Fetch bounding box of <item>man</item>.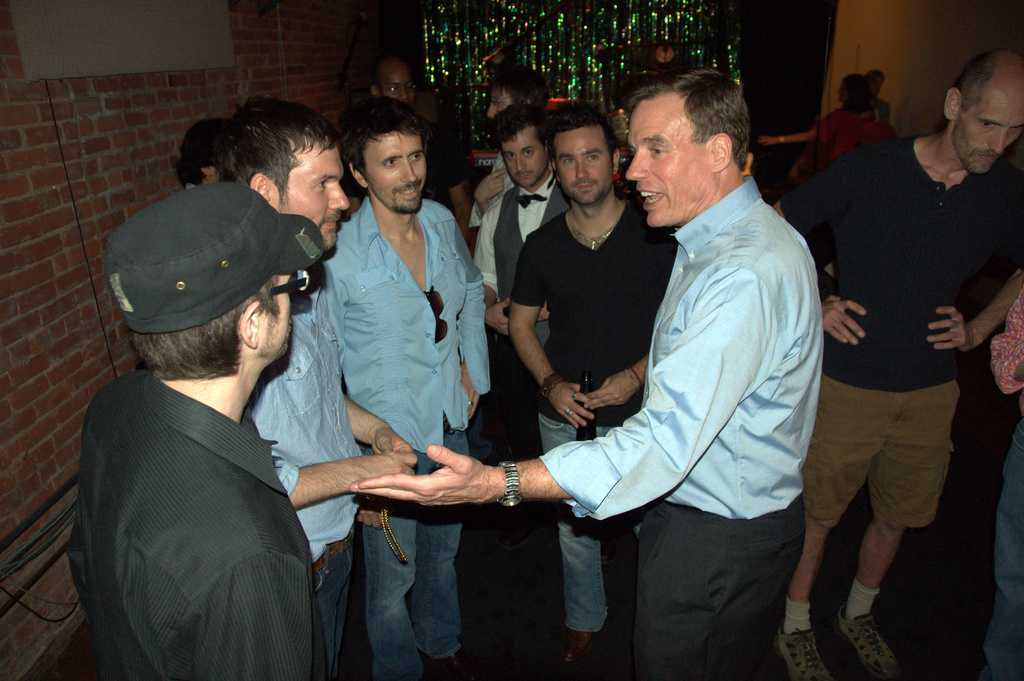
Bbox: rect(341, 55, 480, 248).
